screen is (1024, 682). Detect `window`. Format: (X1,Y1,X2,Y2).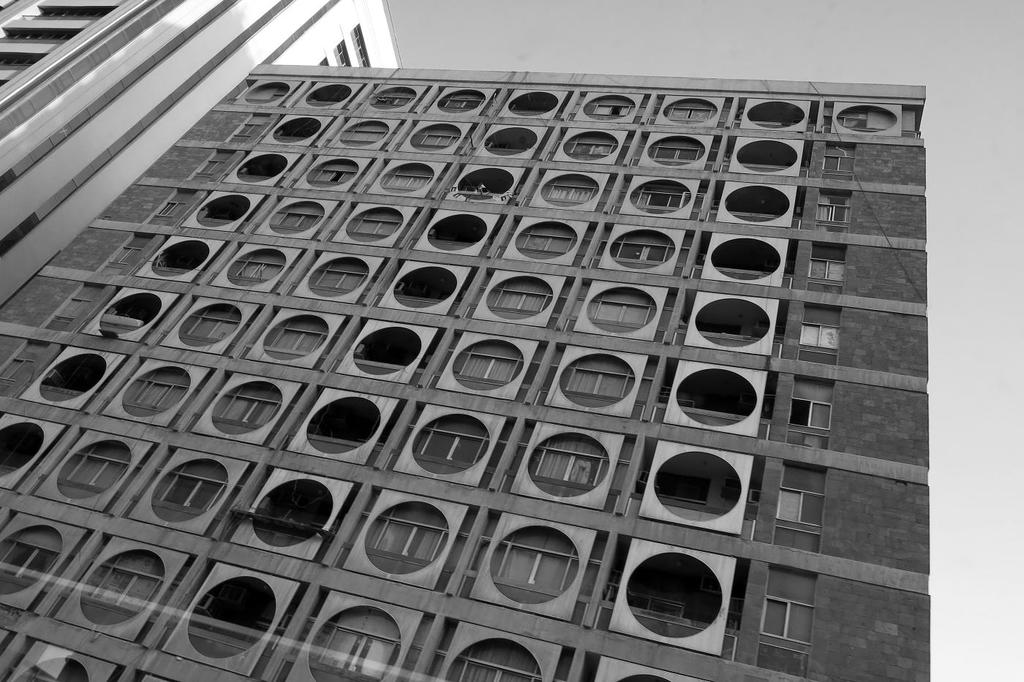
(458,350,522,383).
